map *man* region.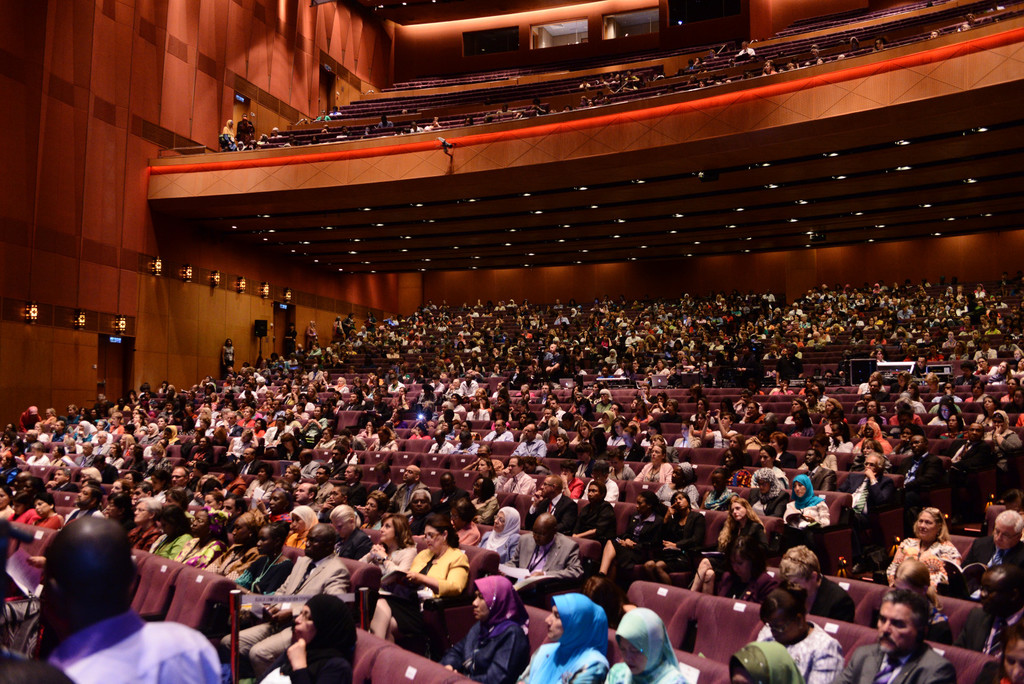
Mapped to 234 446 264 471.
